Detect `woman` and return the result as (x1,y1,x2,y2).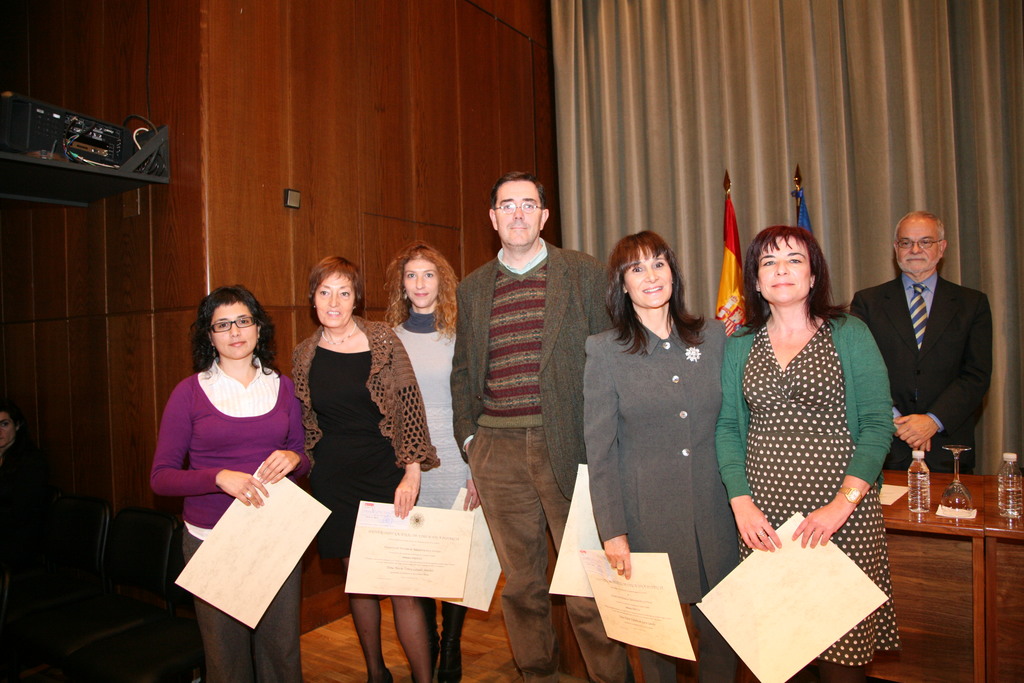
(153,268,317,661).
